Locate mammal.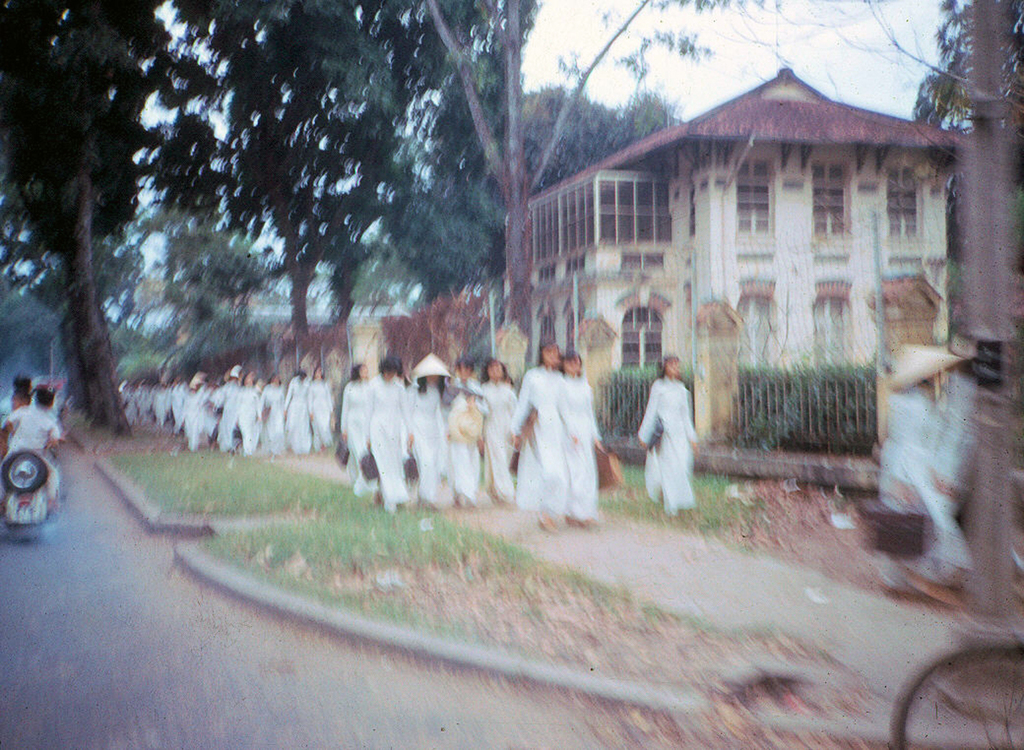
Bounding box: crop(0, 377, 63, 515).
